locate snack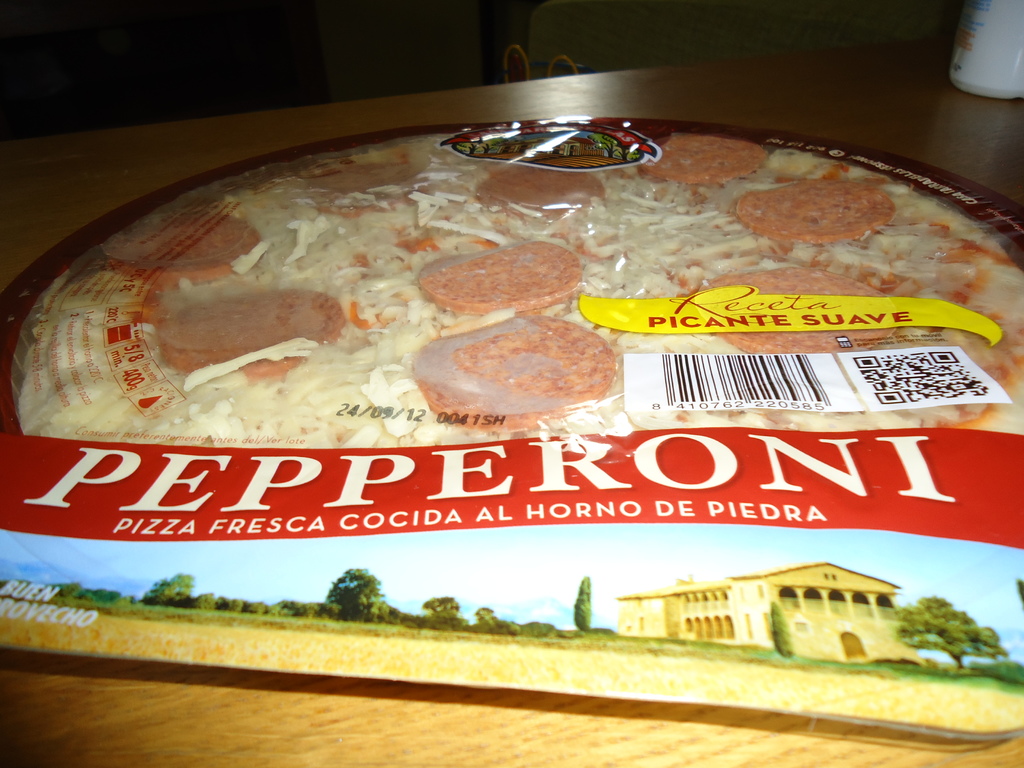
BBox(12, 125, 1023, 437)
